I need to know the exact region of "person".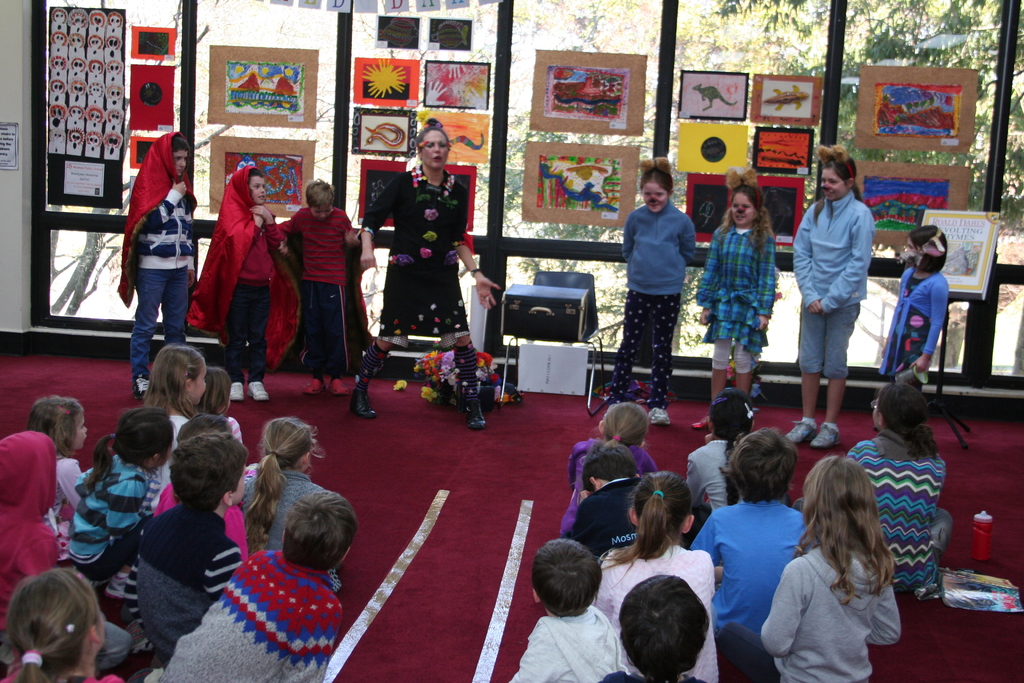
Region: {"x1": 0, "y1": 568, "x2": 125, "y2": 682}.
